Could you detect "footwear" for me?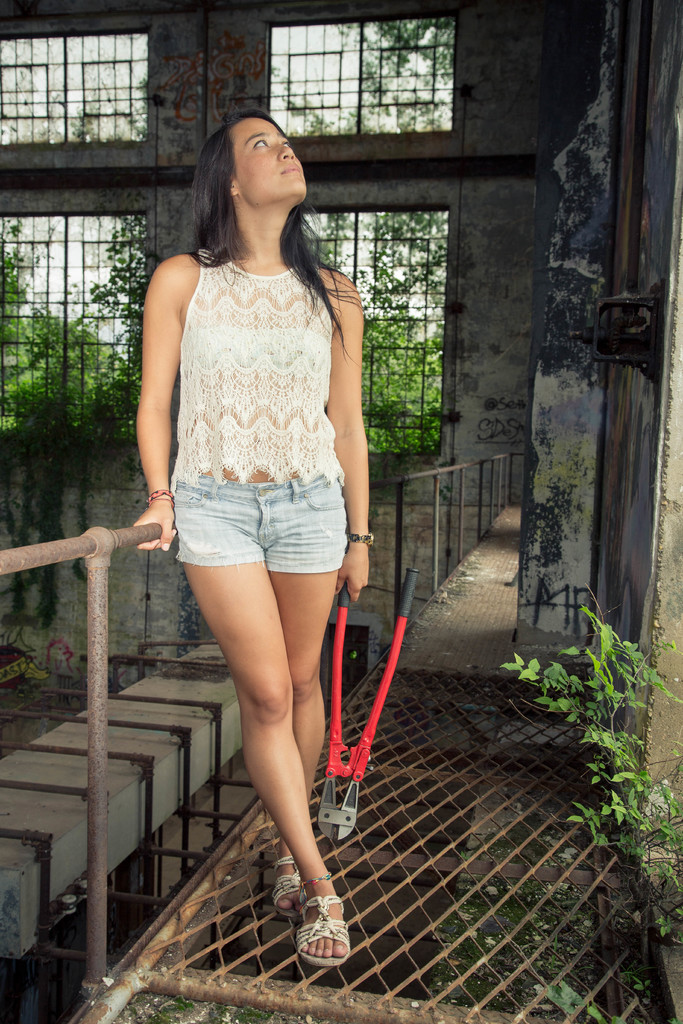
Detection result: [270,857,309,922].
